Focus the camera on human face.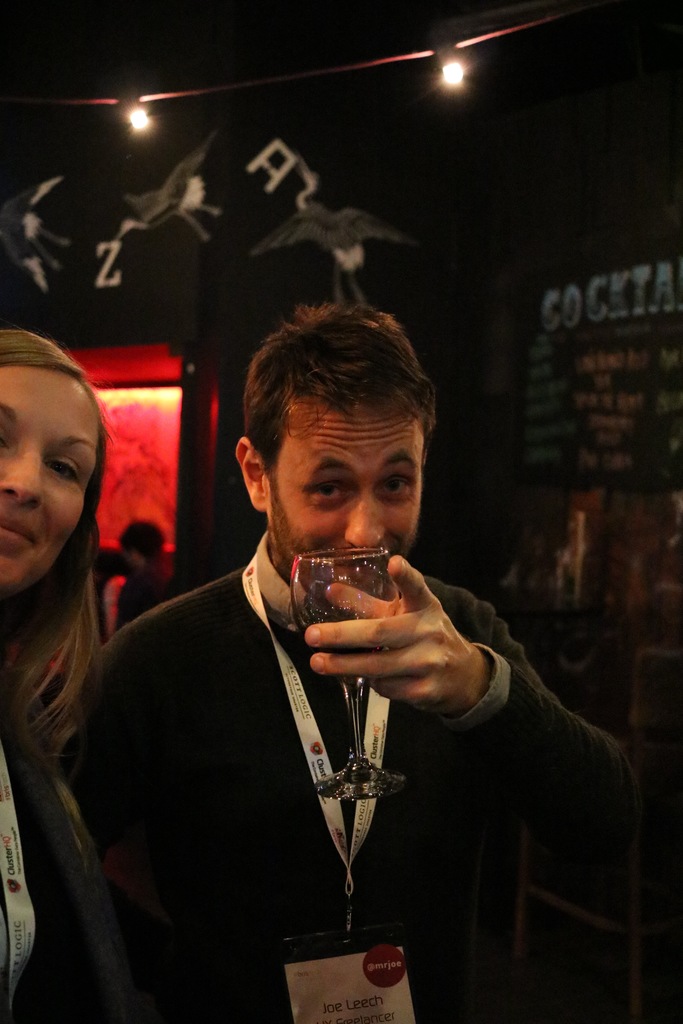
Focus region: x1=268, y1=393, x2=419, y2=598.
